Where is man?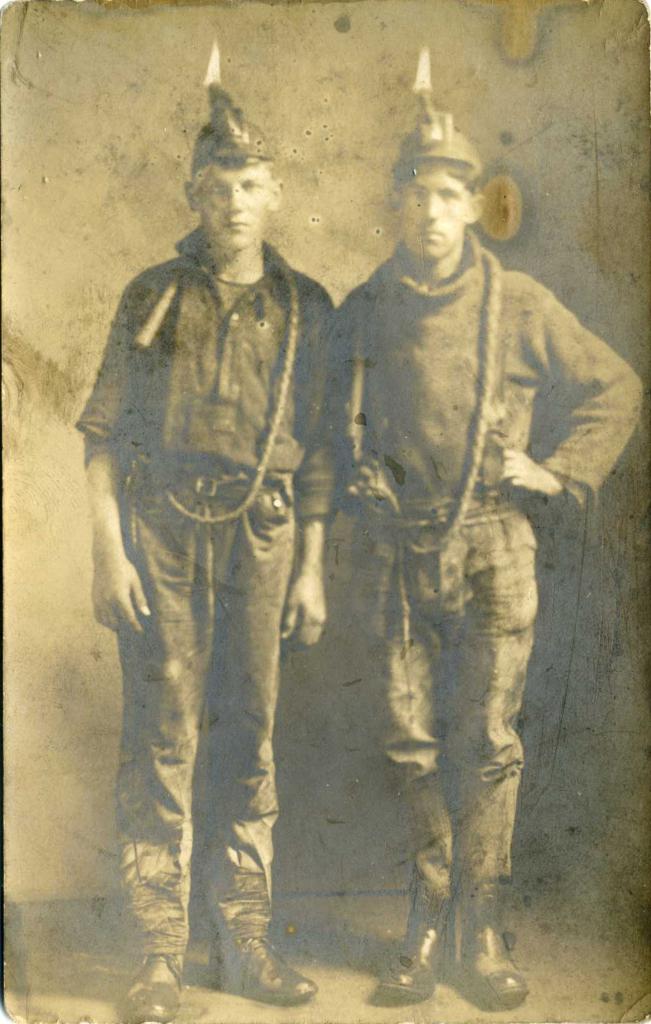
bbox=[335, 97, 640, 1008].
